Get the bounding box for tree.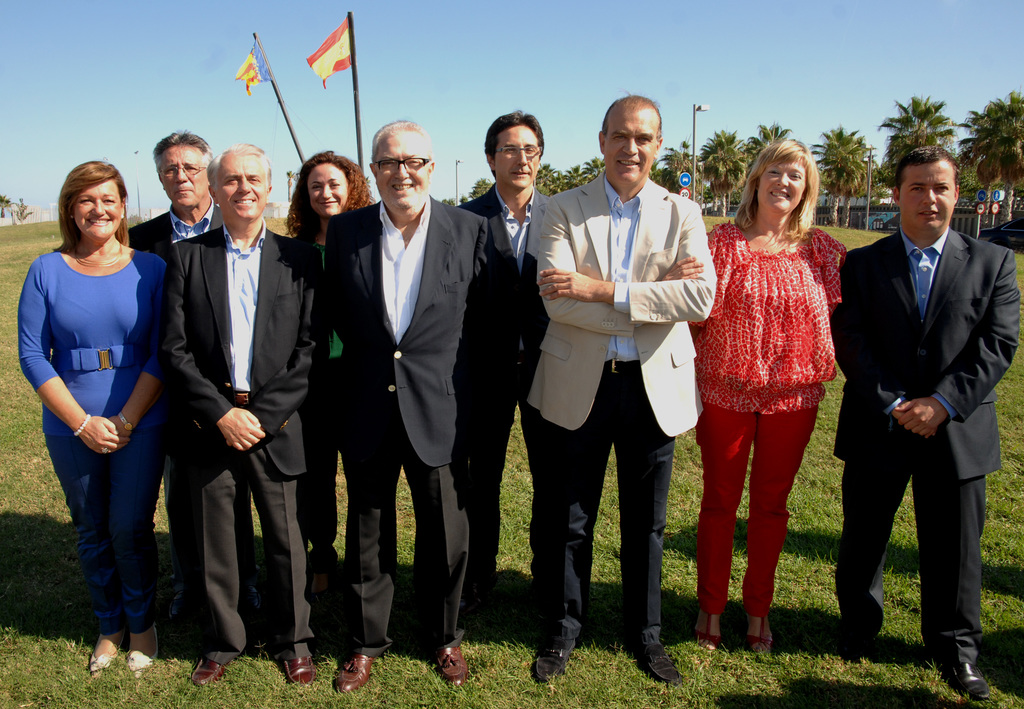
[986, 86, 1023, 233].
